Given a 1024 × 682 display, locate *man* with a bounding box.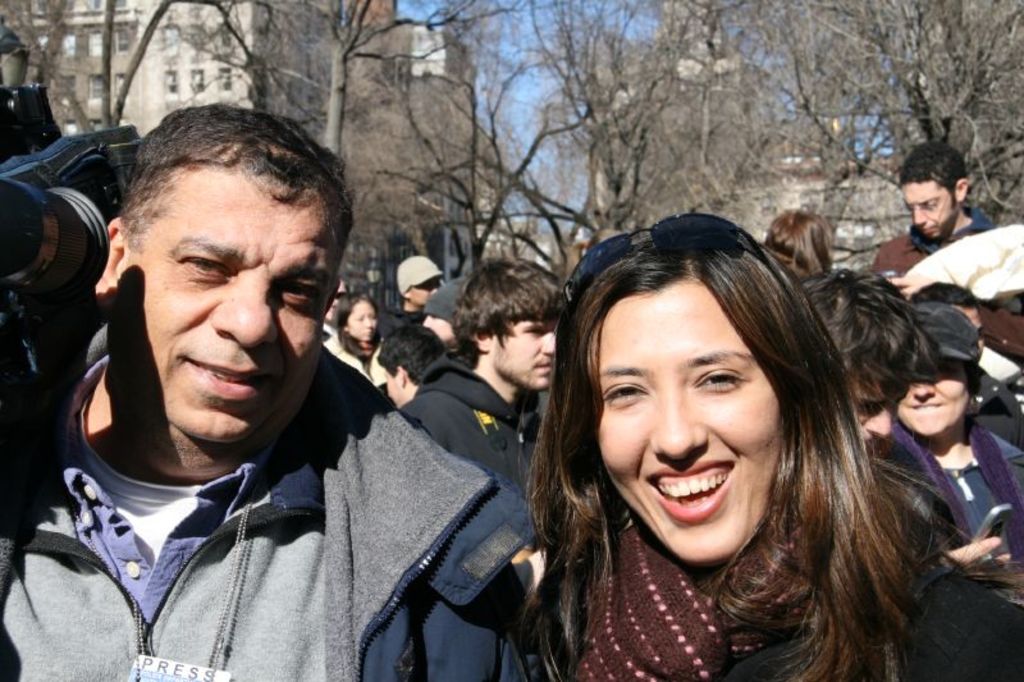
Located: [left=419, top=282, right=466, bottom=345].
